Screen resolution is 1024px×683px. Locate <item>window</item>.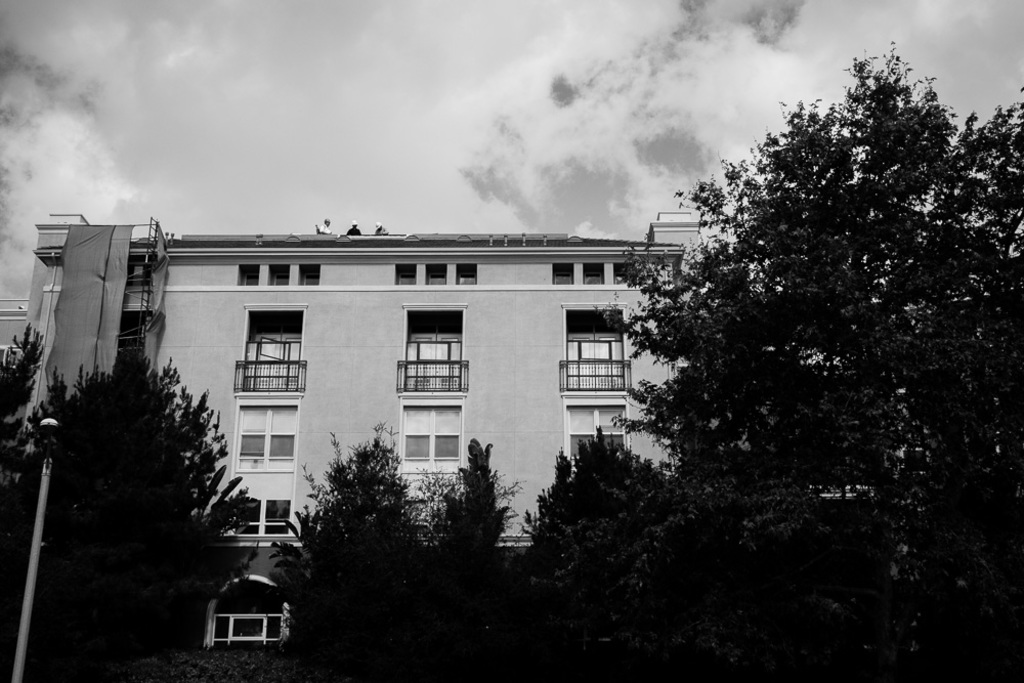
(left=391, top=262, right=417, bottom=287).
